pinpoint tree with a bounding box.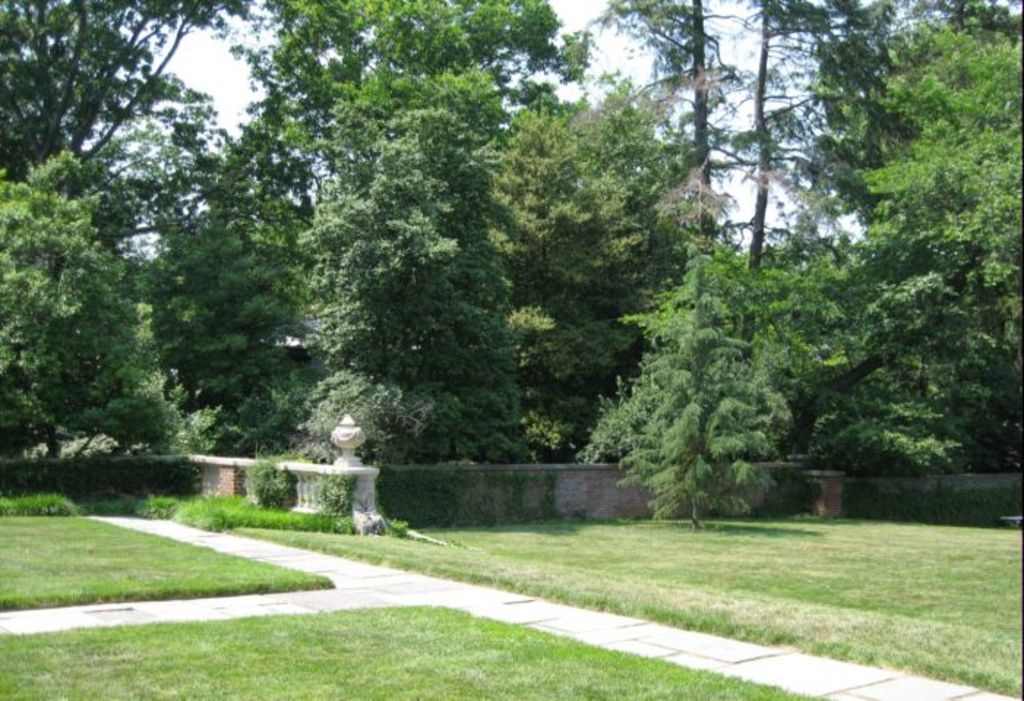
bbox=(0, 149, 107, 411).
